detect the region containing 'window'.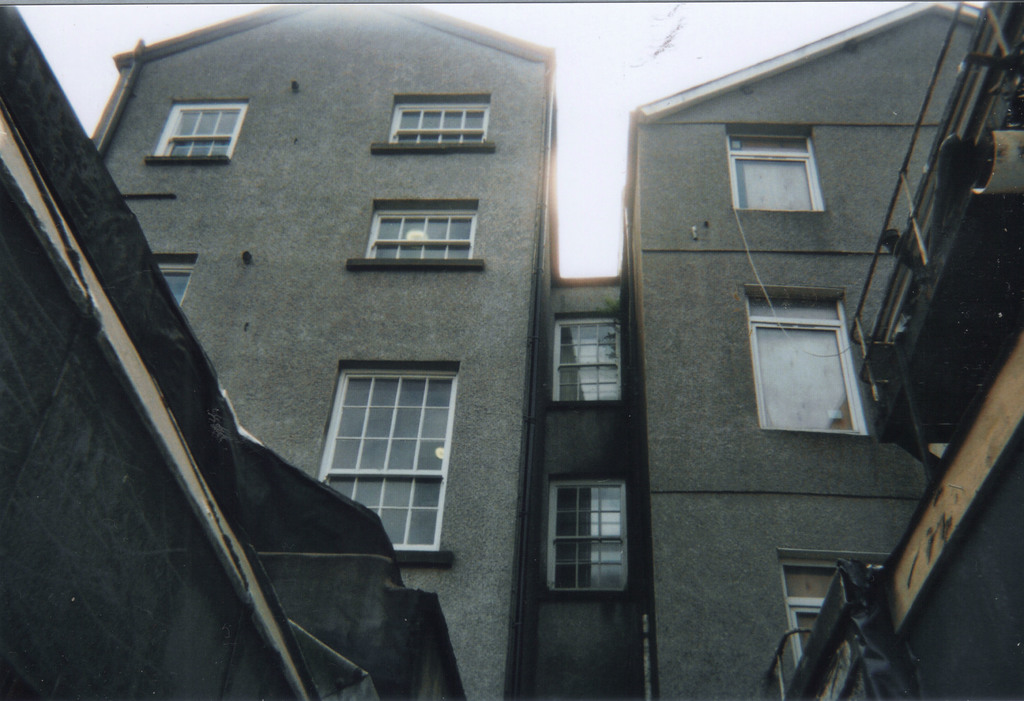
374/93/493/149.
